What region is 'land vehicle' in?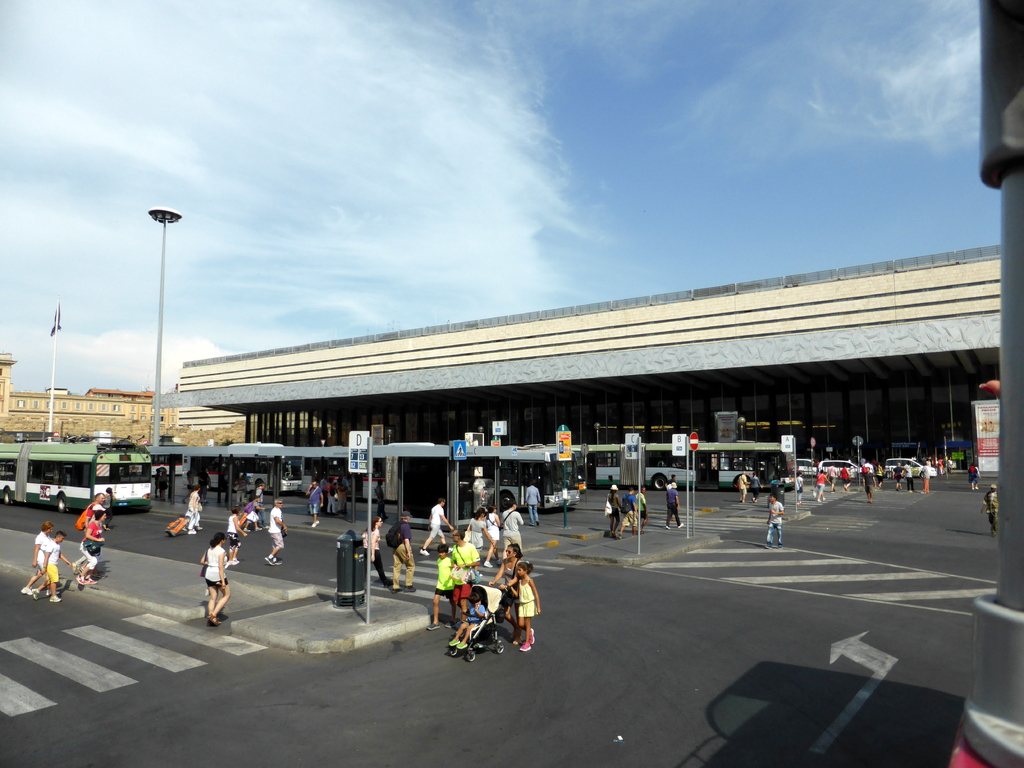
<box>821,461,866,479</box>.
